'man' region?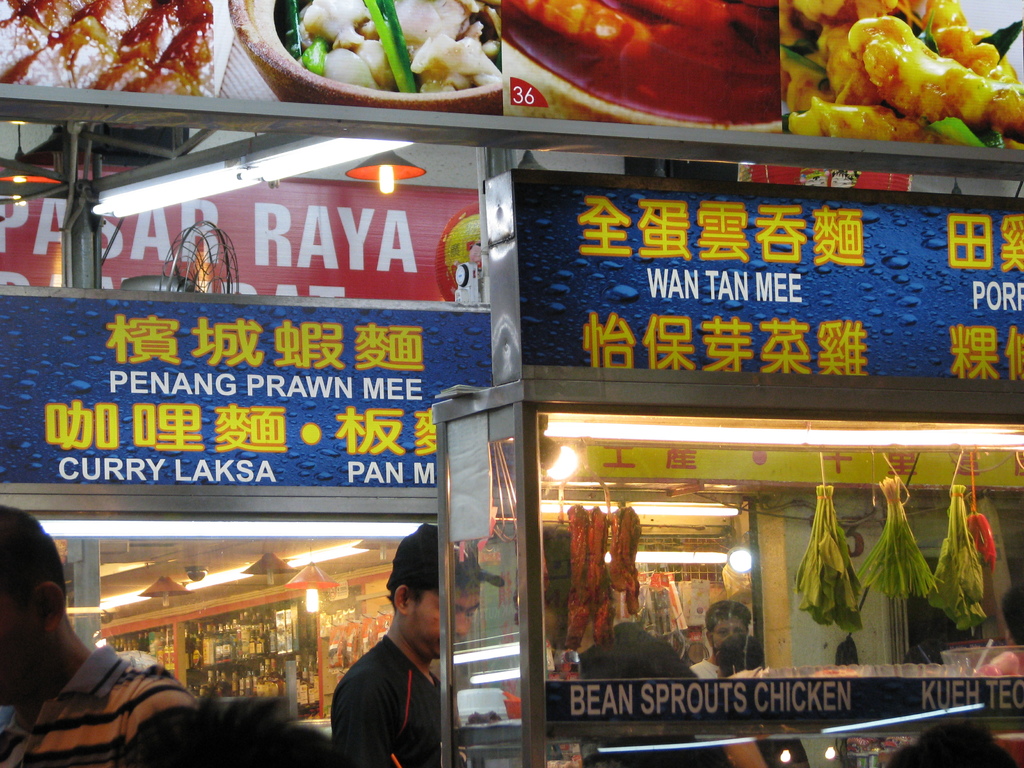
{"left": 0, "top": 506, "right": 208, "bottom": 767}
